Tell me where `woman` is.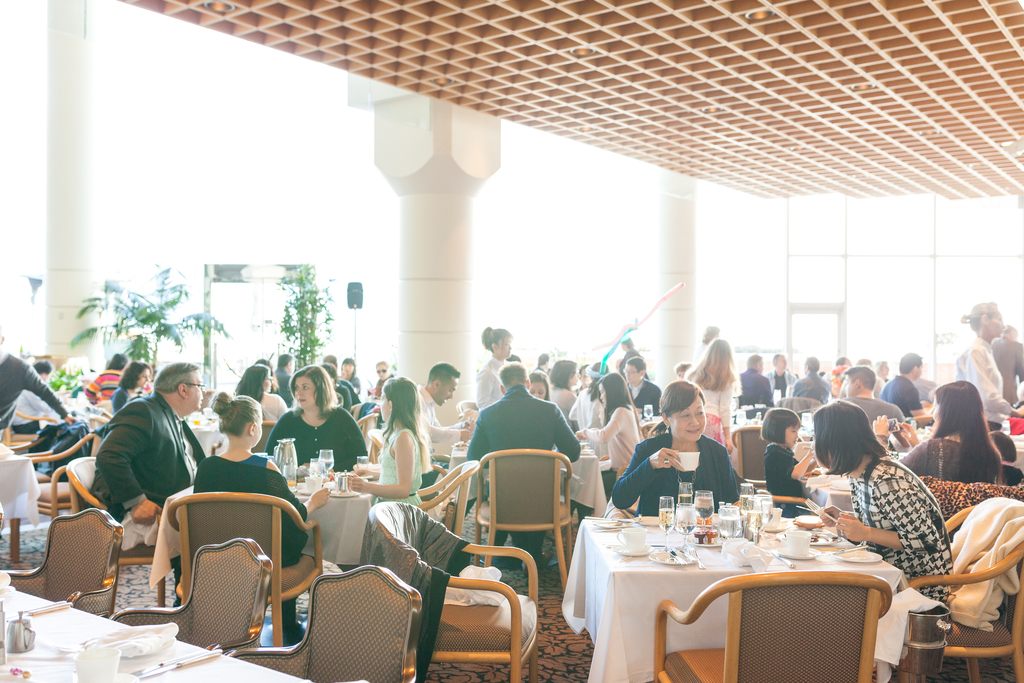
`woman` is at [333, 371, 431, 511].
